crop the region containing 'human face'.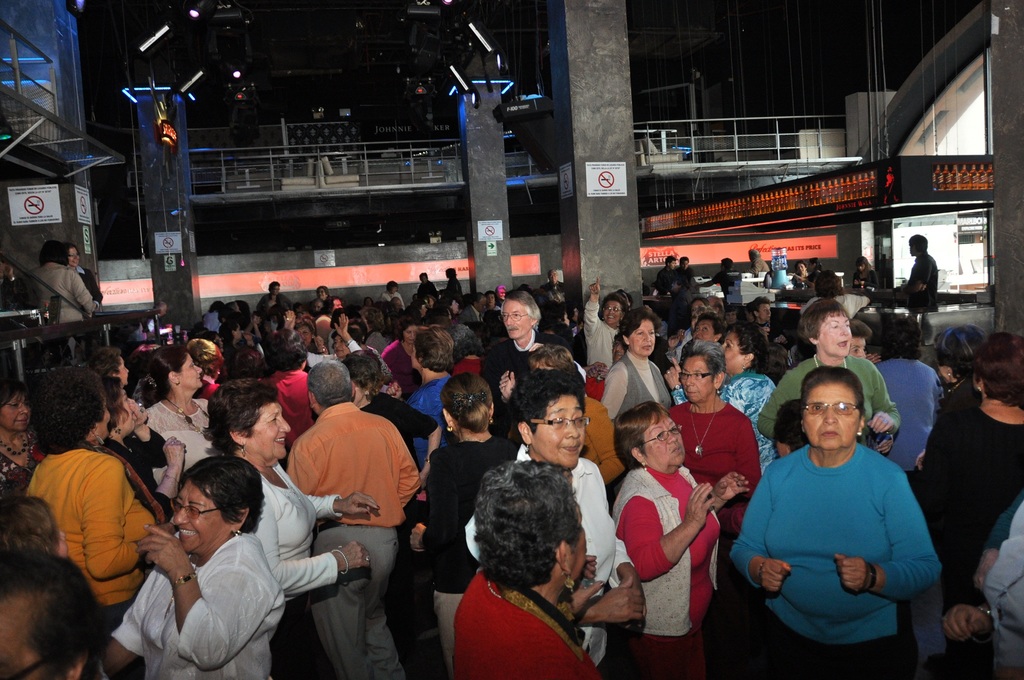
Crop region: crop(172, 478, 228, 553).
